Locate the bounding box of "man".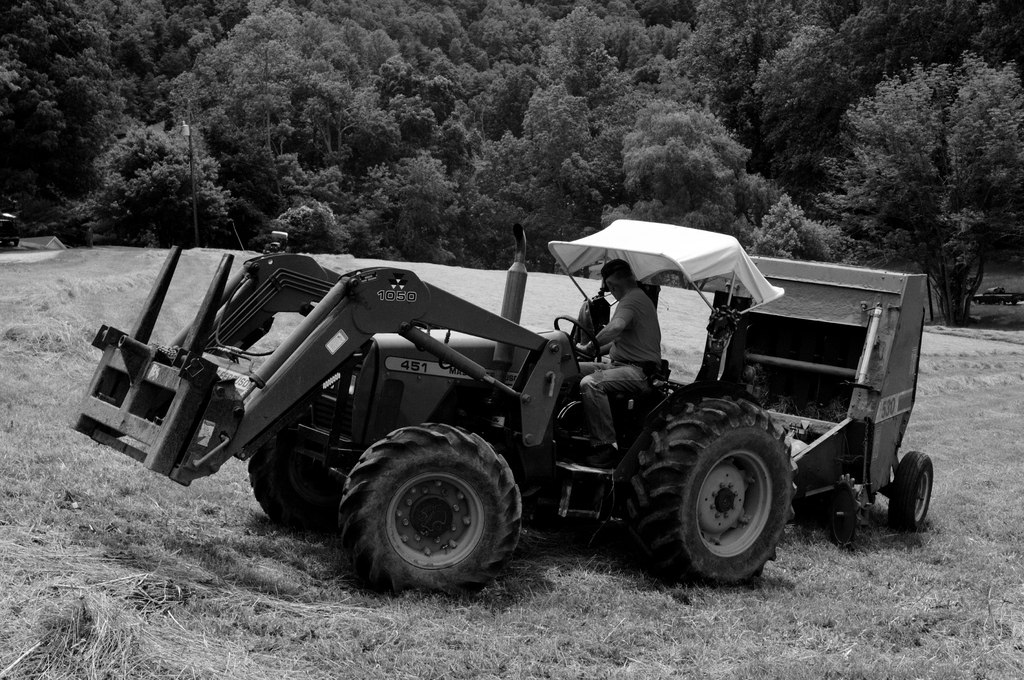
Bounding box: crop(570, 254, 662, 469).
